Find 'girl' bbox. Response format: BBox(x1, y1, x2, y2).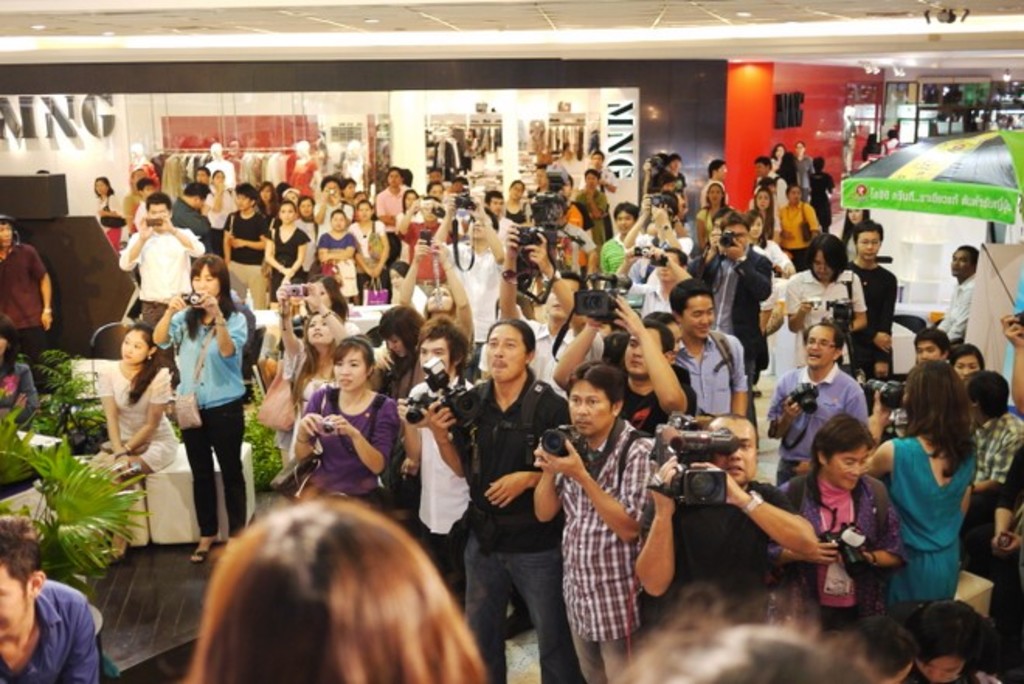
BBox(267, 199, 310, 307).
